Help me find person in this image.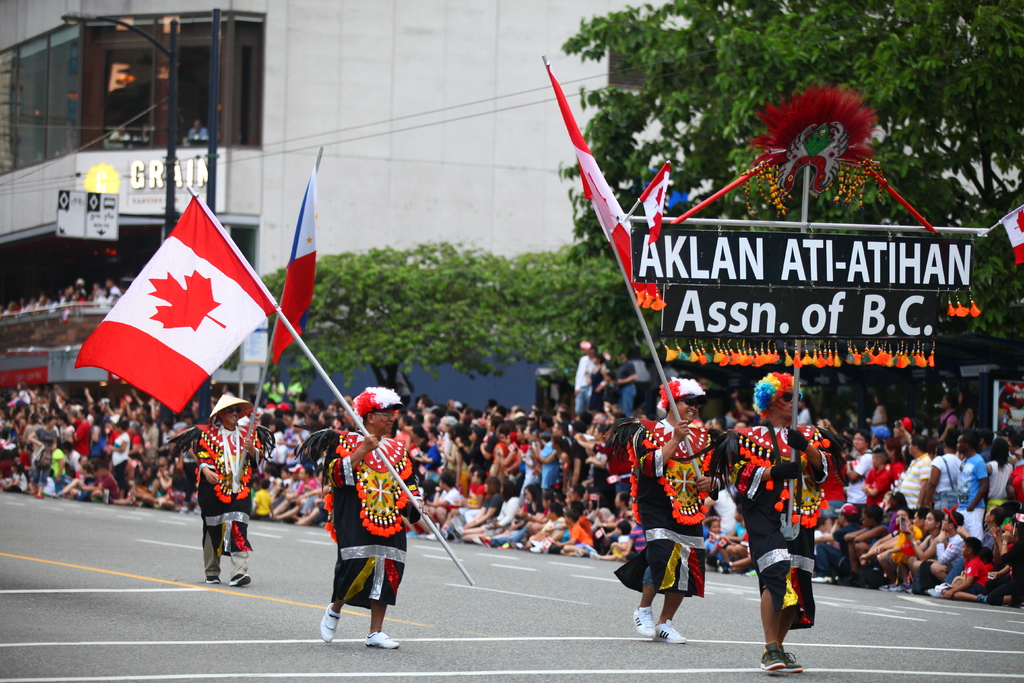
Found it: <bbox>196, 393, 276, 587</bbox>.
